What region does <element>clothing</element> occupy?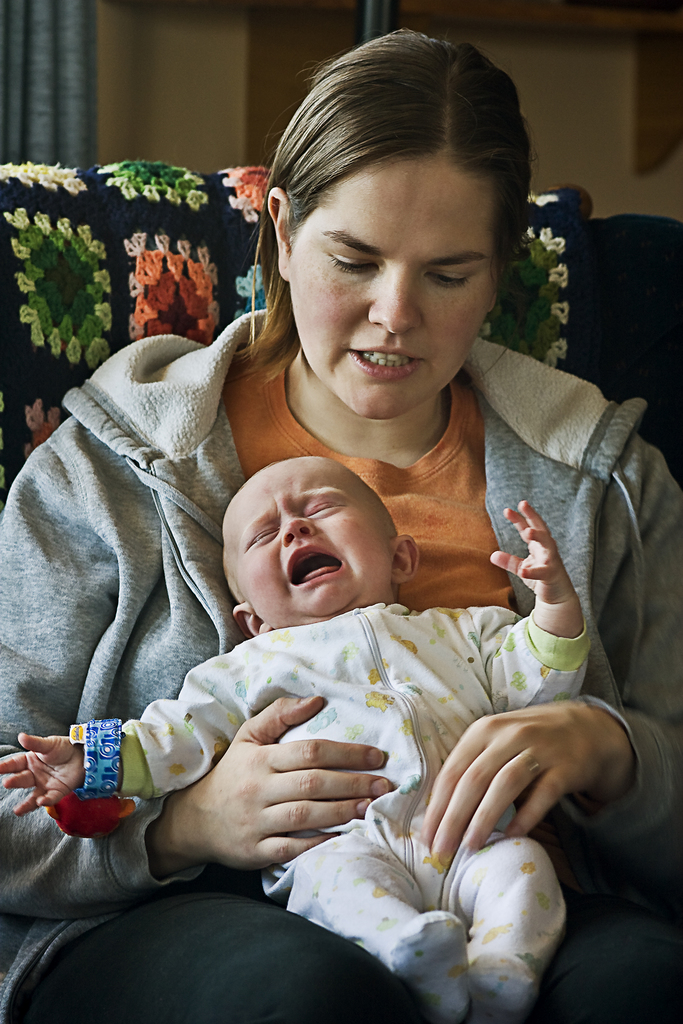
[x1=0, y1=302, x2=682, y2=1023].
